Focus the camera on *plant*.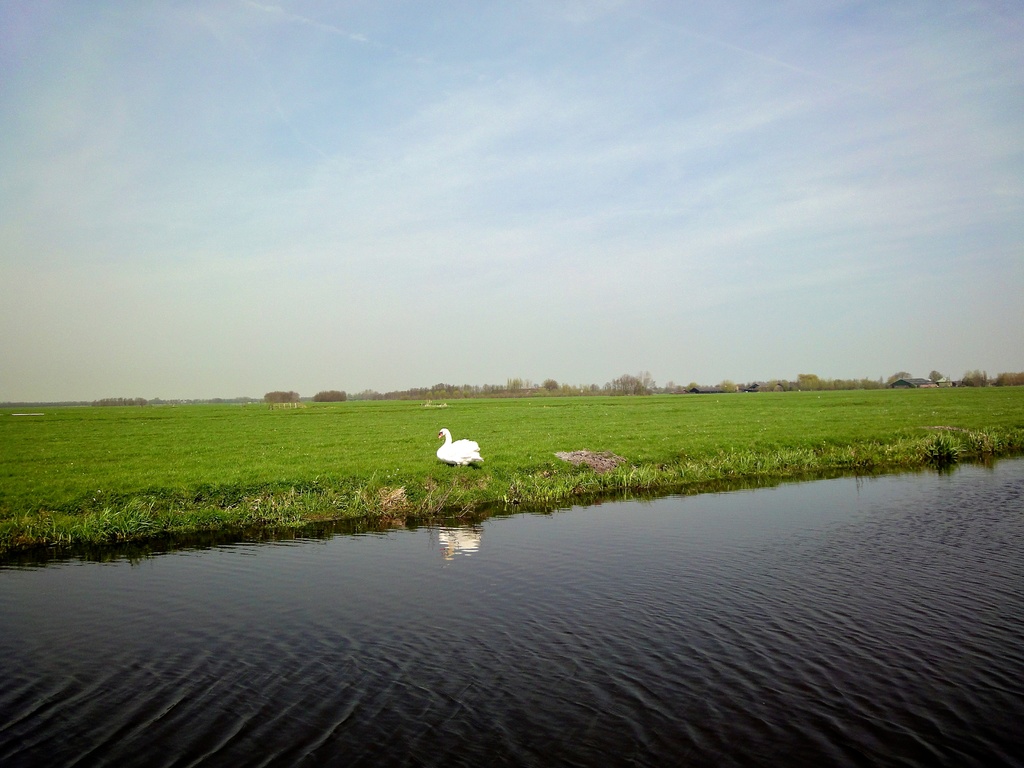
Focus region: {"left": 327, "top": 481, "right": 376, "bottom": 532}.
